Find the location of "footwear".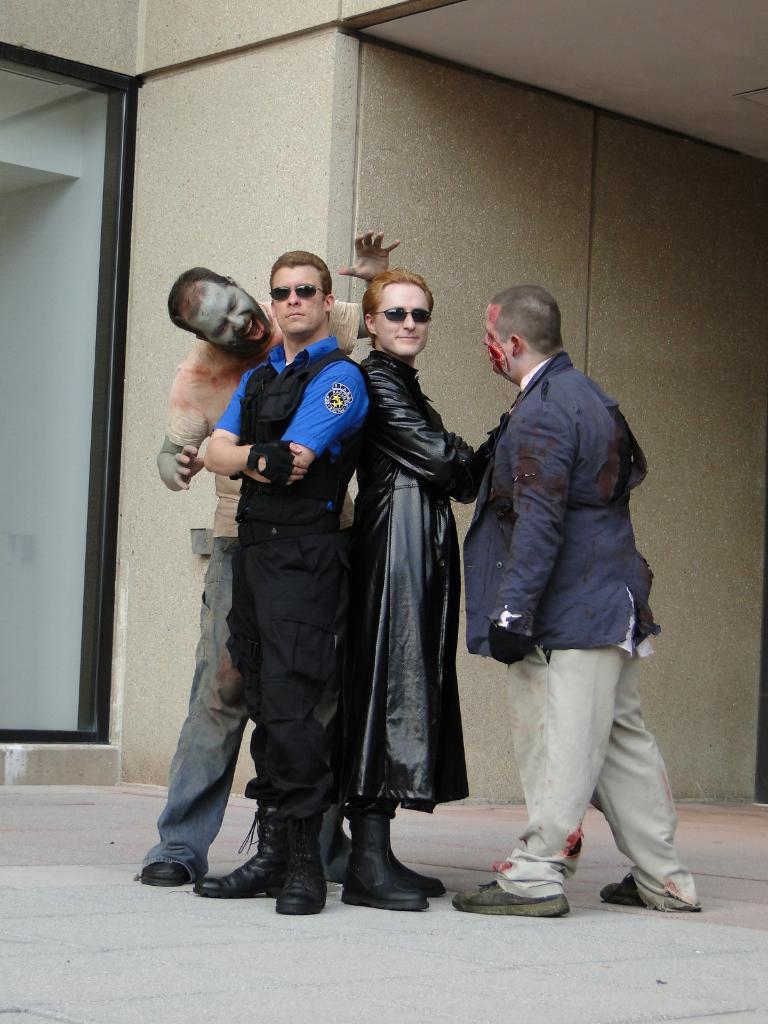
Location: crop(596, 879, 636, 905).
